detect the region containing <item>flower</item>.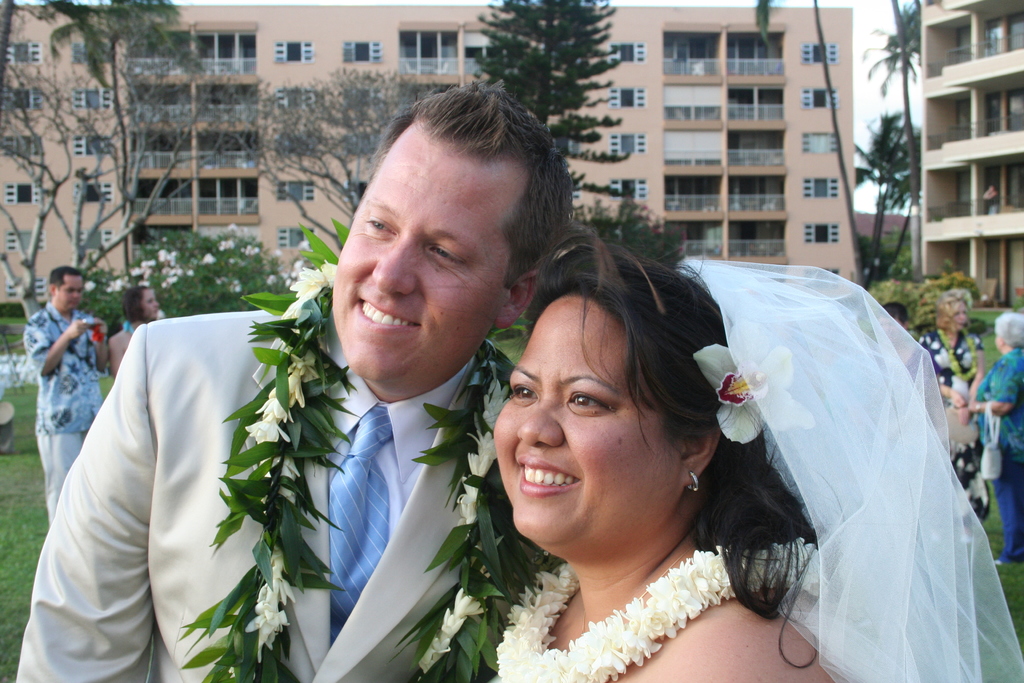
l=247, t=550, r=301, b=657.
